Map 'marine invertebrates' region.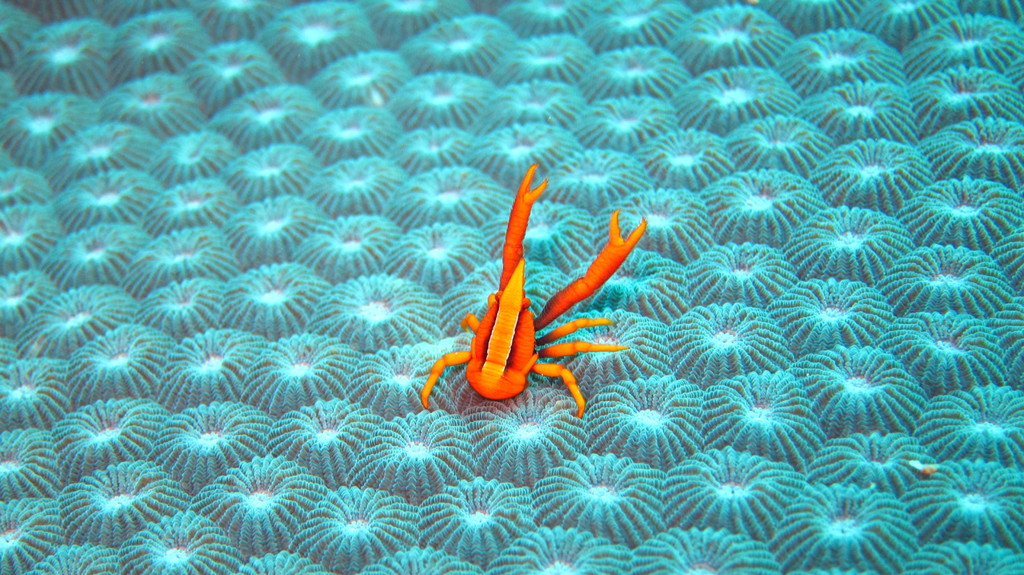
Mapped to crop(230, 329, 378, 408).
